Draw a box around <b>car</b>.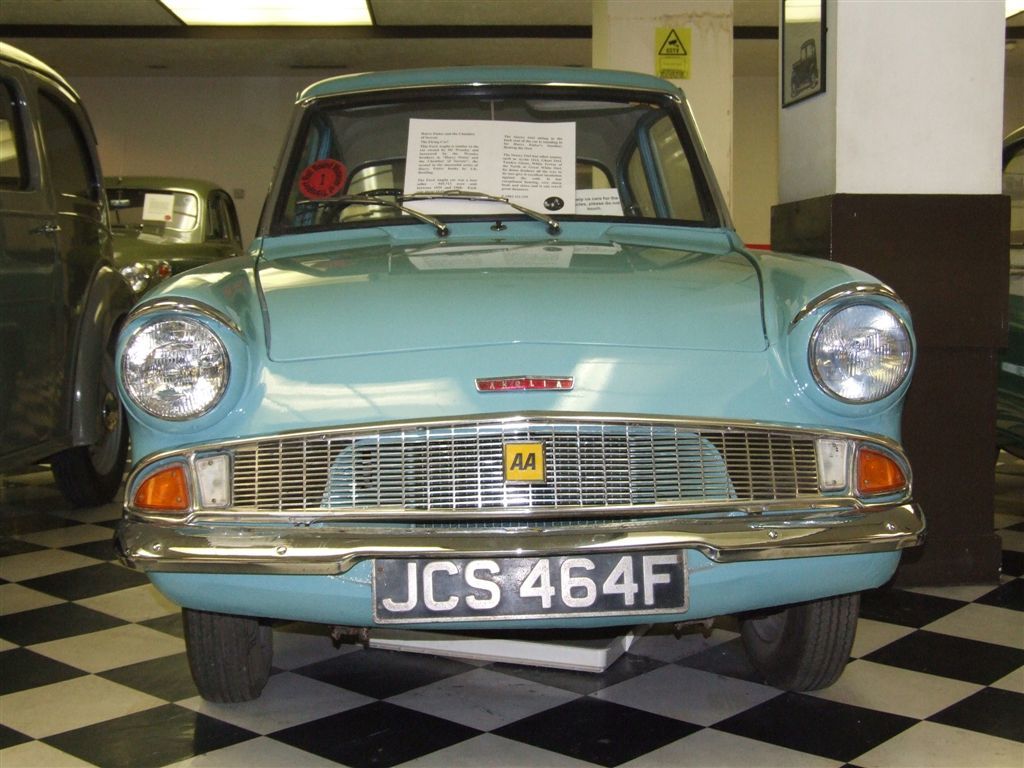
pyautogui.locateOnScreen(110, 60, 933, 707).
